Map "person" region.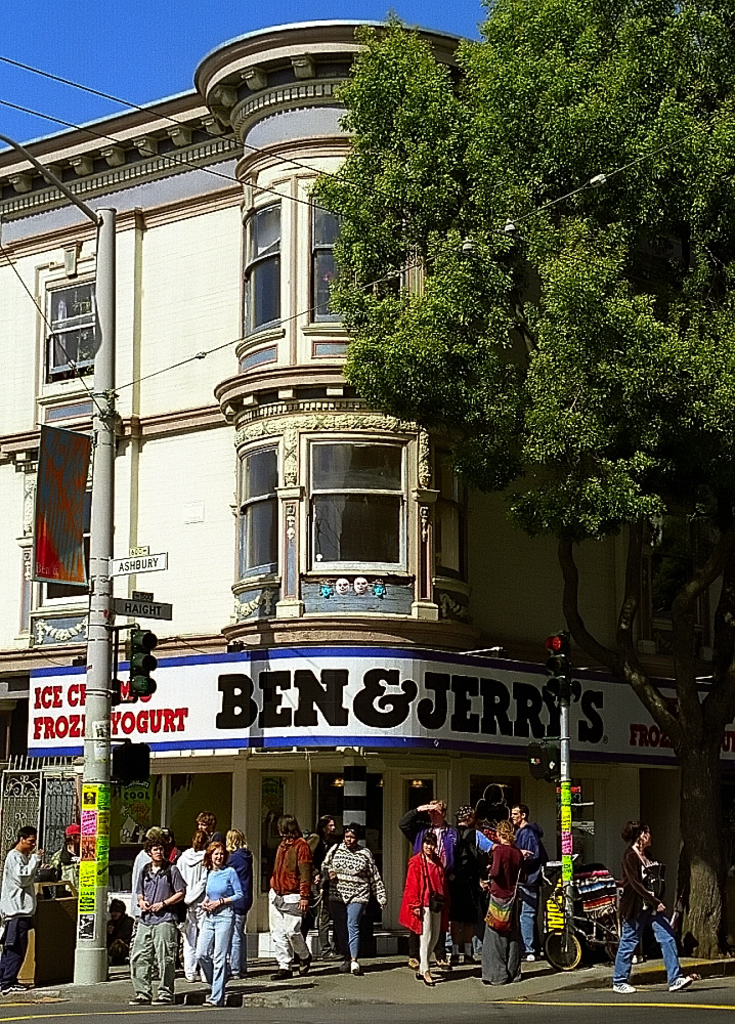
Mapped to crop(310, 824, 375, 974).
